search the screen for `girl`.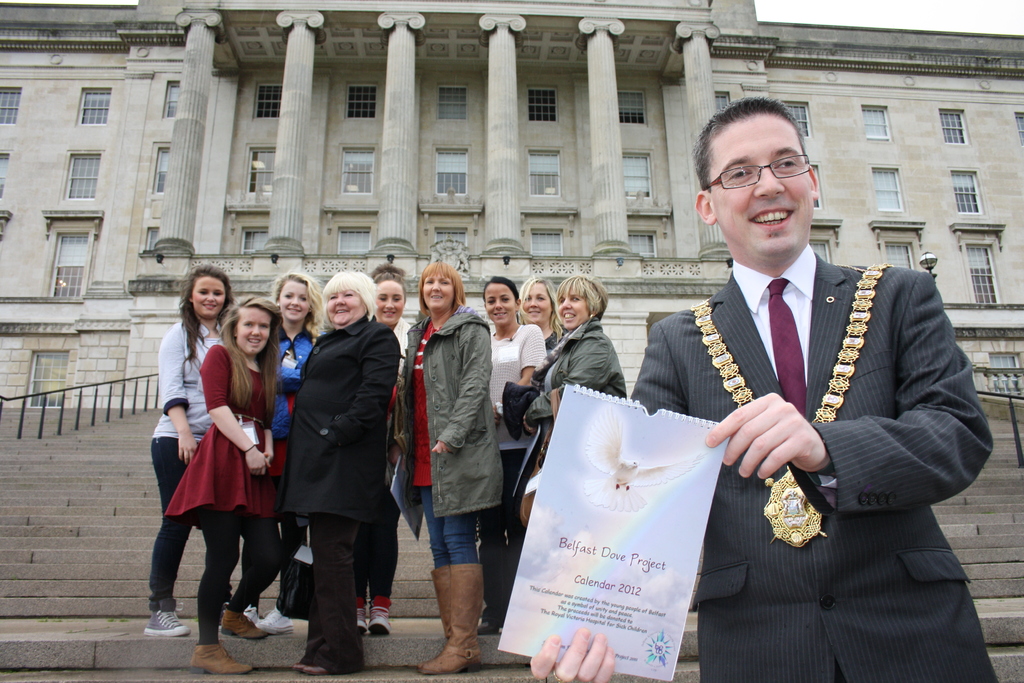
Found at <bbox>140, 256, 233, 636</bbox>.
